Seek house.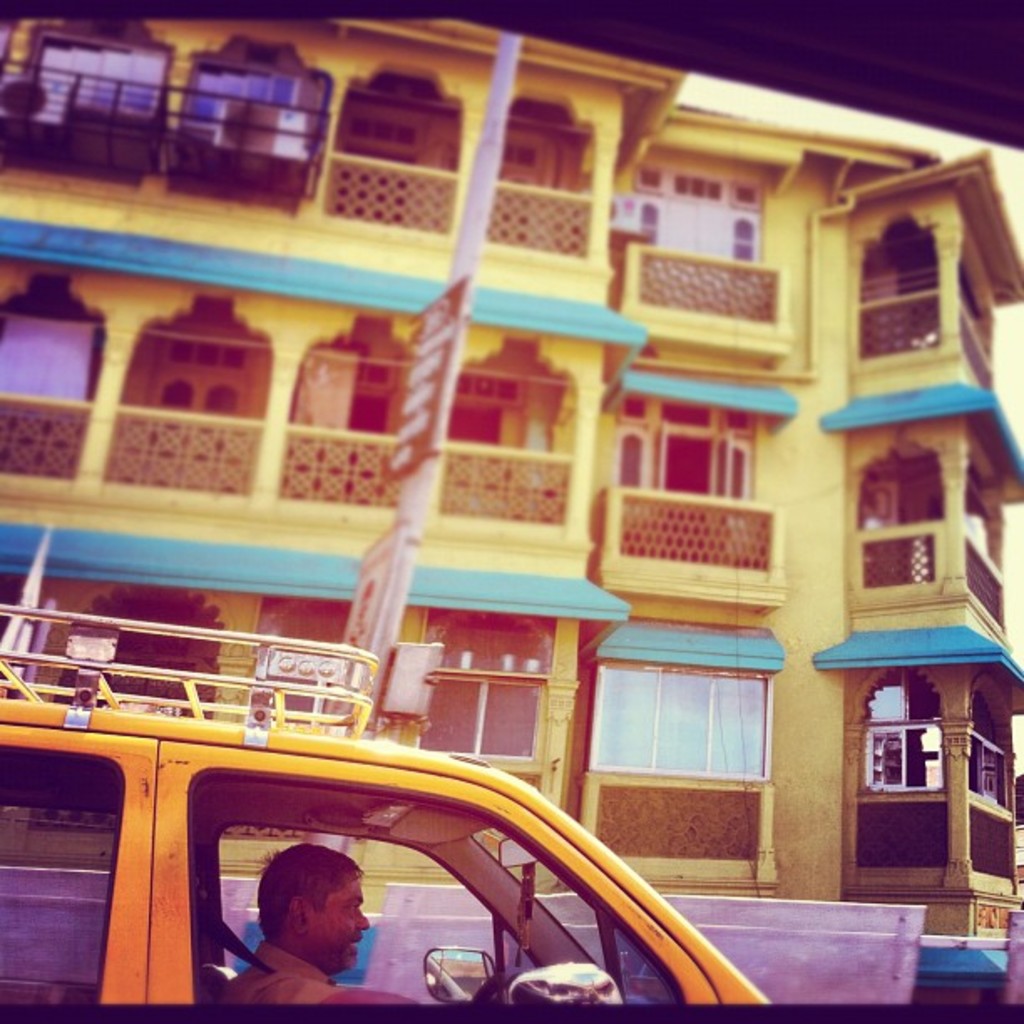
box(13, 3, 1023, 974).
